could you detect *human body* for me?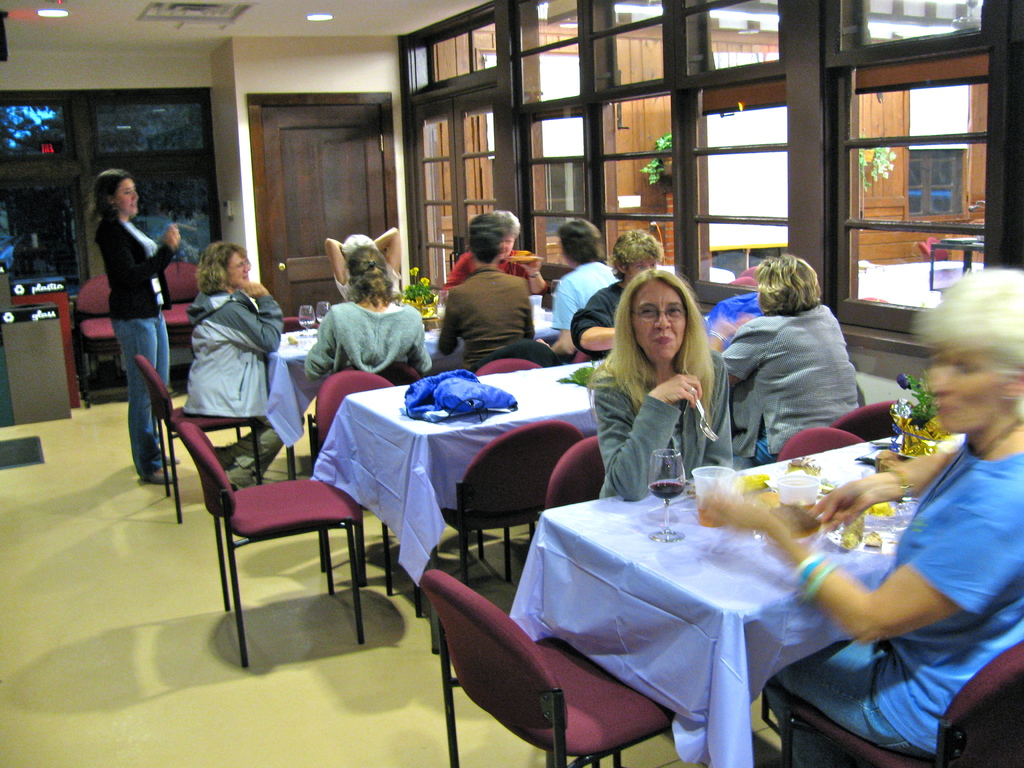
Detection result: Rect(547, 216, 612, 359).
